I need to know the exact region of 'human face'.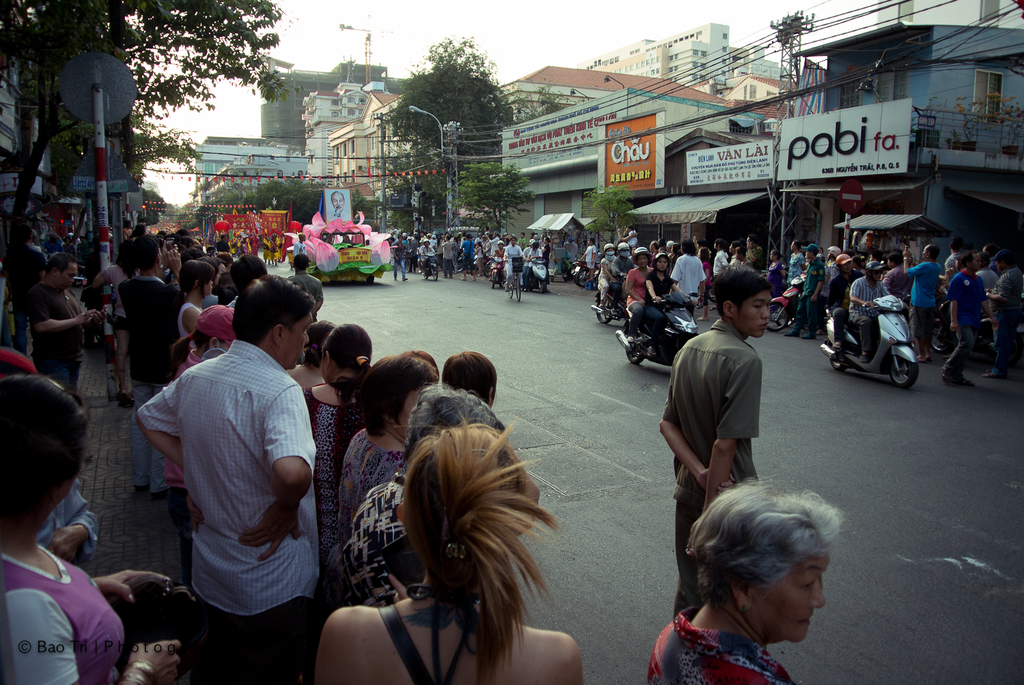
Region: region(735, 289, 772, 338).
